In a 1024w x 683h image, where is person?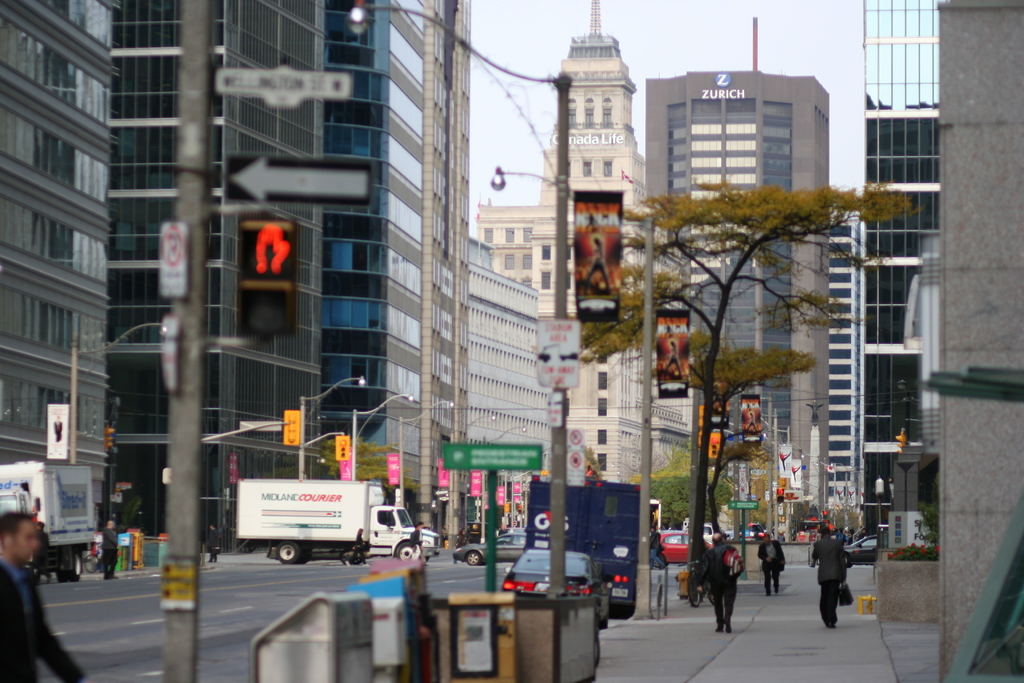
(759,529,796,588).
